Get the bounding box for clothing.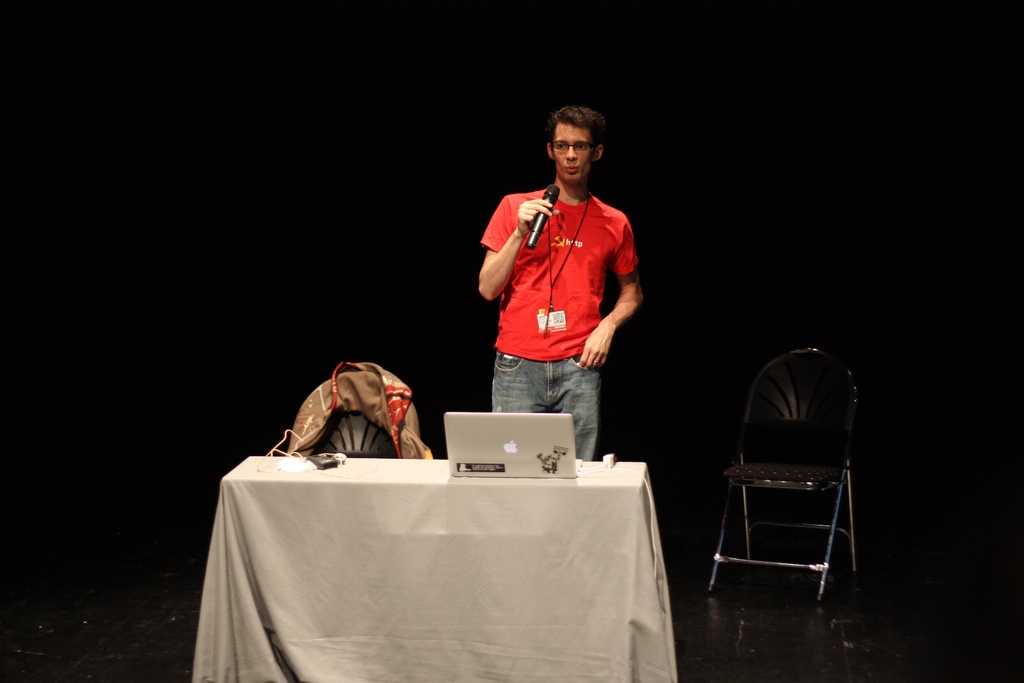
x1=283 y1=352 x2=439 y2=472.
